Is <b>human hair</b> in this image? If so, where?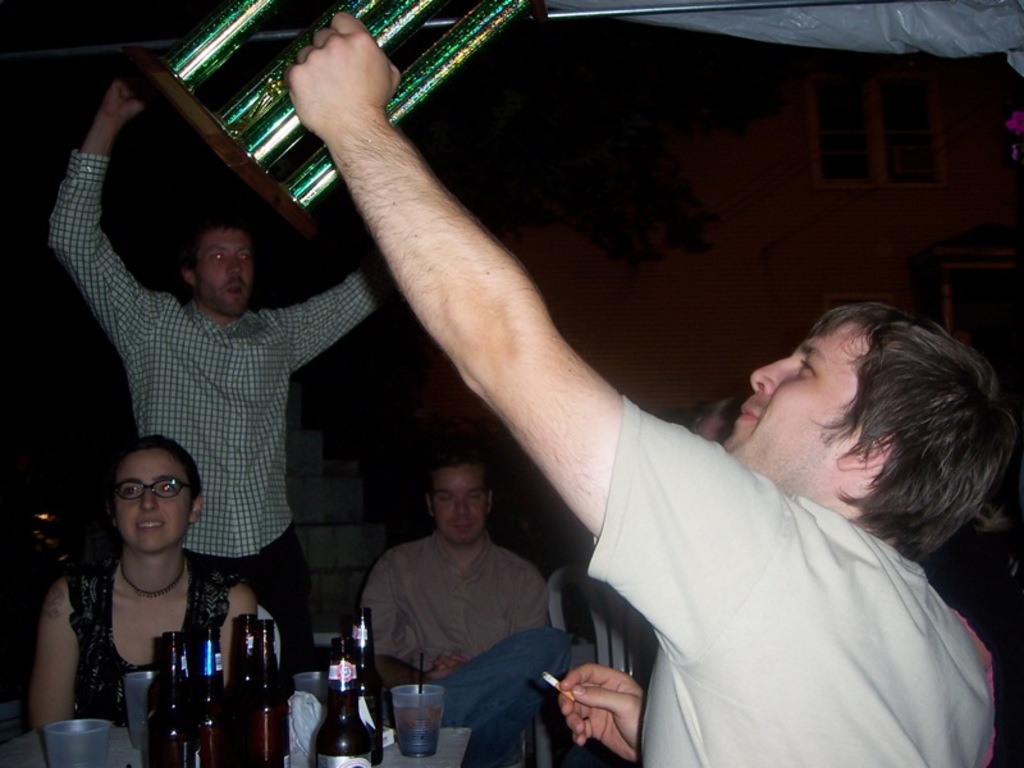
Yes, at [804, 301, 1020, 568].
